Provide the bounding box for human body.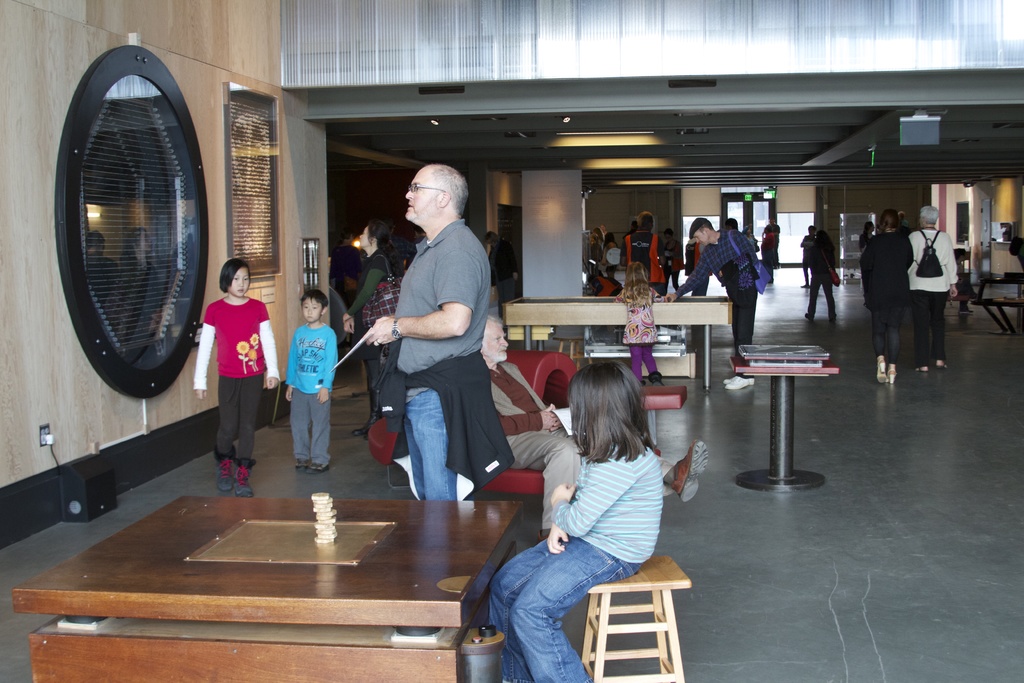
795 227 844 331.
